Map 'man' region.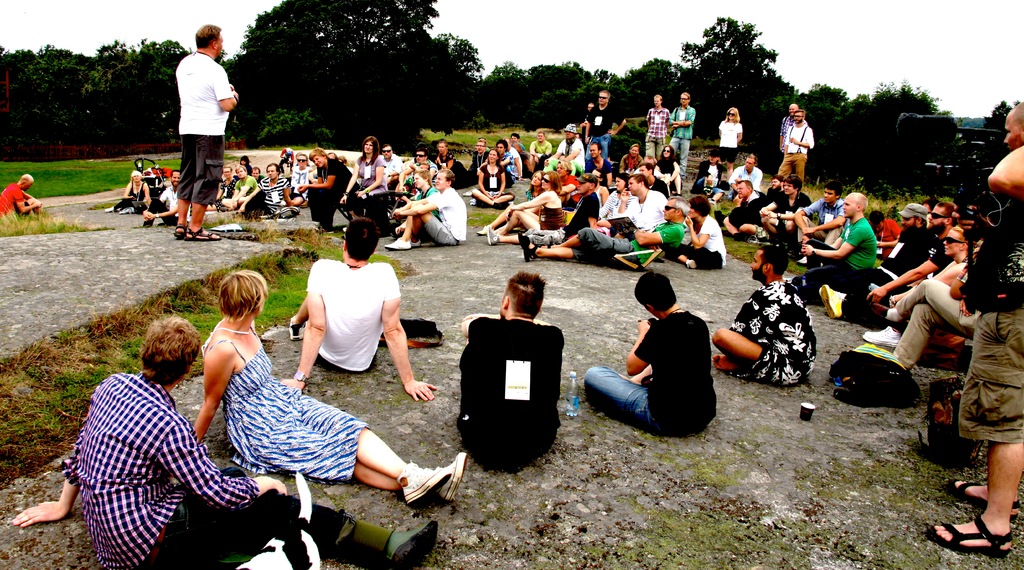
Mapped to bbox=[1, 172, 45, 222].
